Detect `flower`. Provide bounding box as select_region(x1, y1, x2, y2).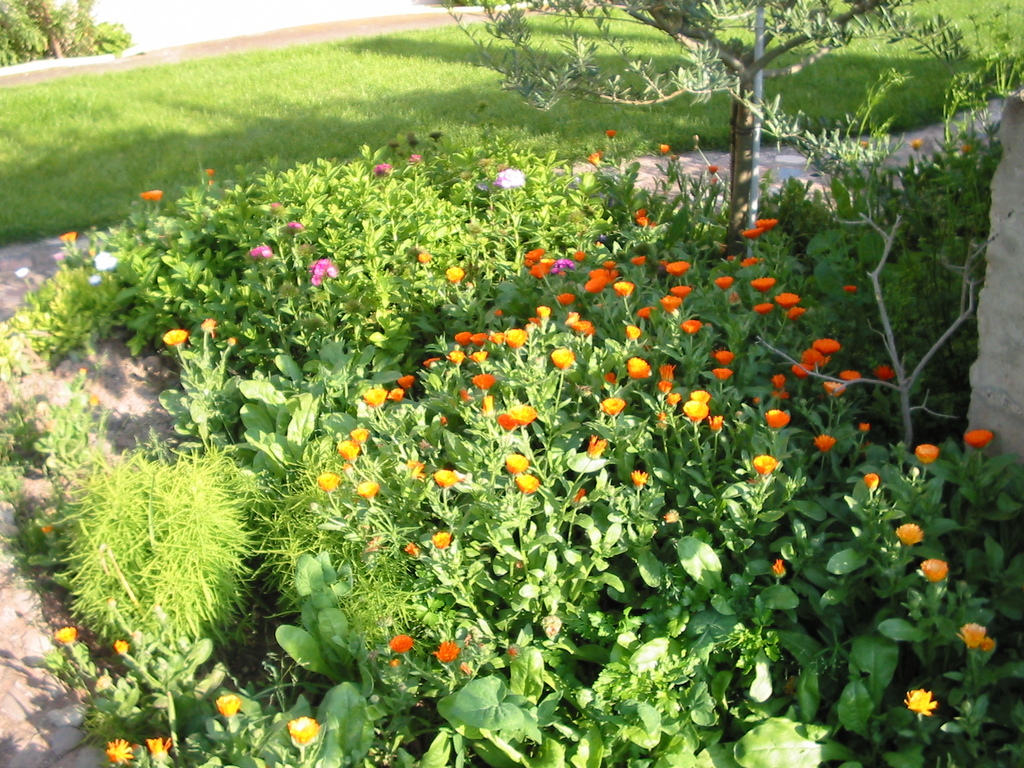
select_region(615, 280, 634, 302).
